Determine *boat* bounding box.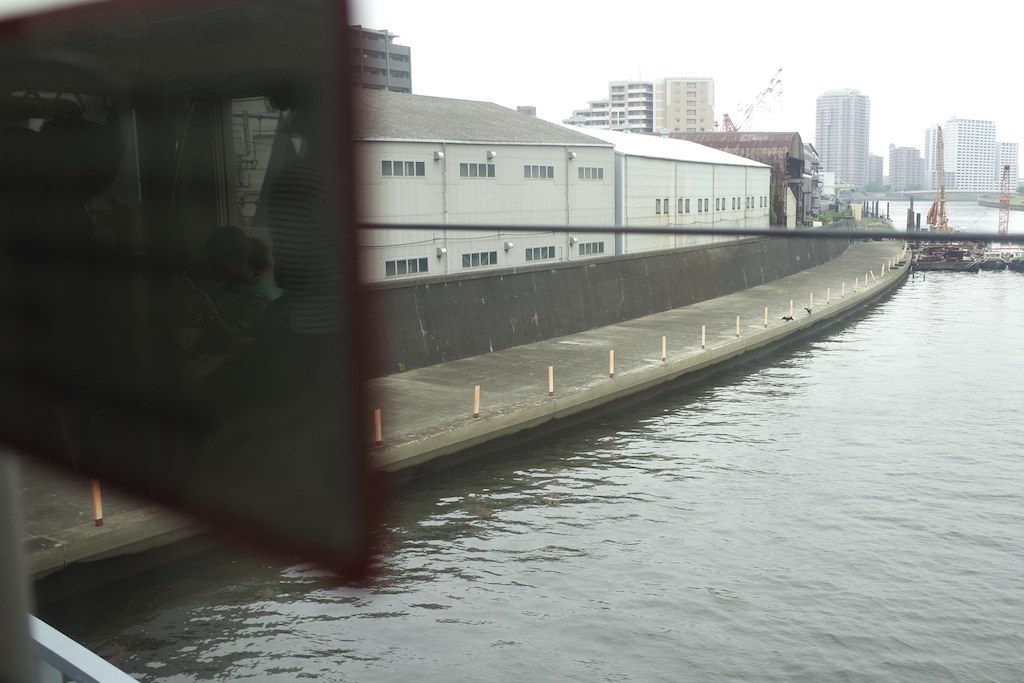
Determined: x1=982, y1=254, x2=1009, y2=276.
